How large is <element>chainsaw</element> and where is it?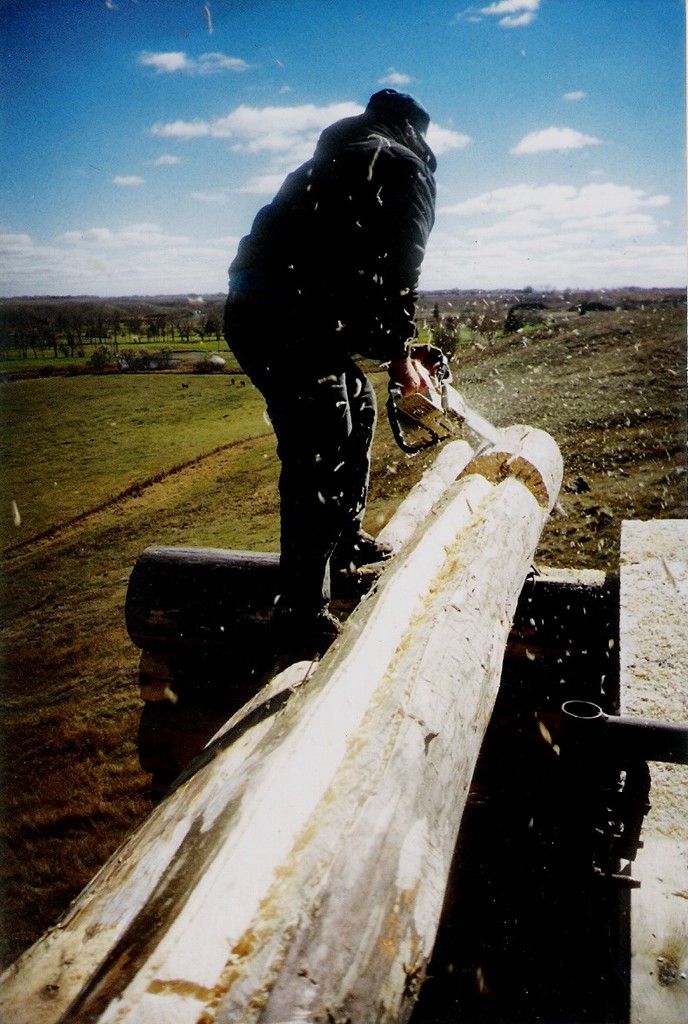
Bounding box: left=383, top=340, right=500, bottom=449.
